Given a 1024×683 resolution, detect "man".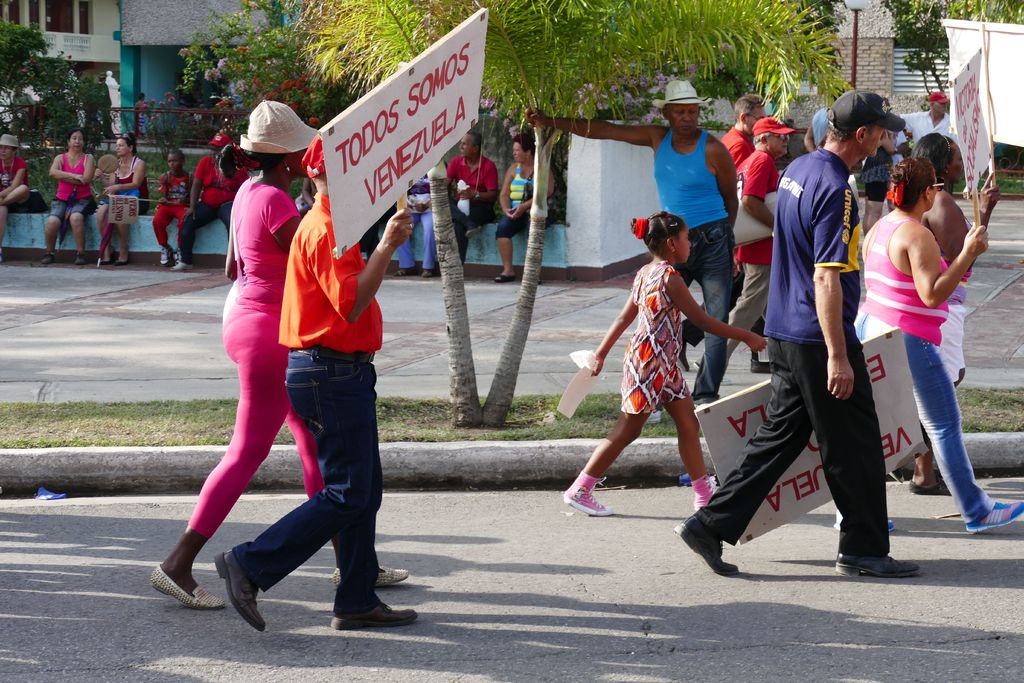
locate(178, 131, 248, 274).
